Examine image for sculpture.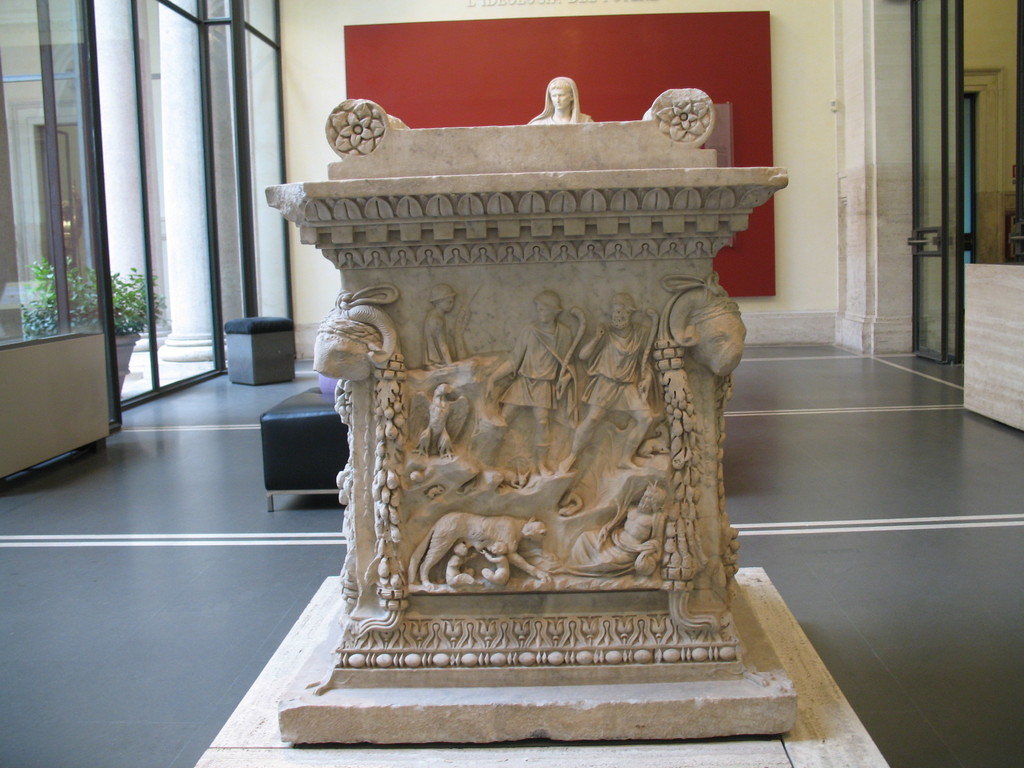
Examination result: bbox=(557, 478, 664, 585).
